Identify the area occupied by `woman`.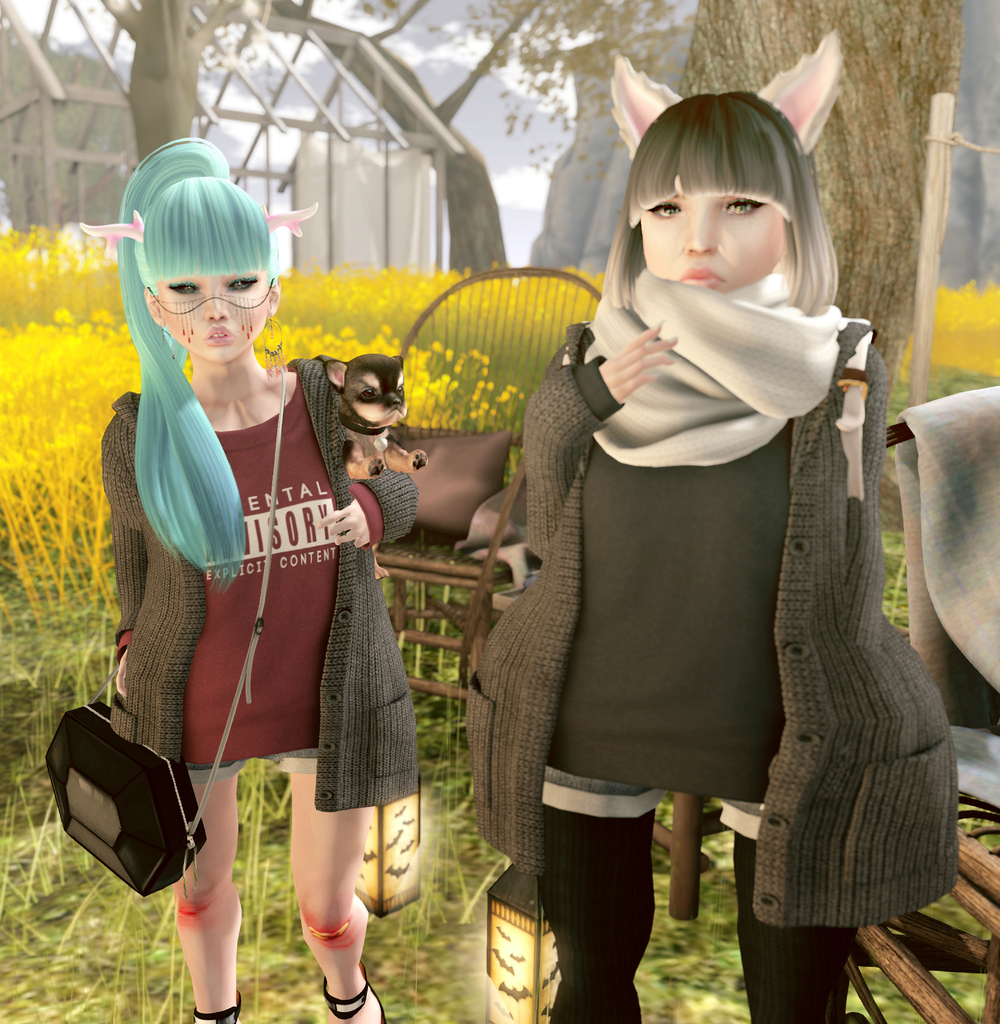
Area: [x1=480, y1=95, x2=969, y2=1023].
